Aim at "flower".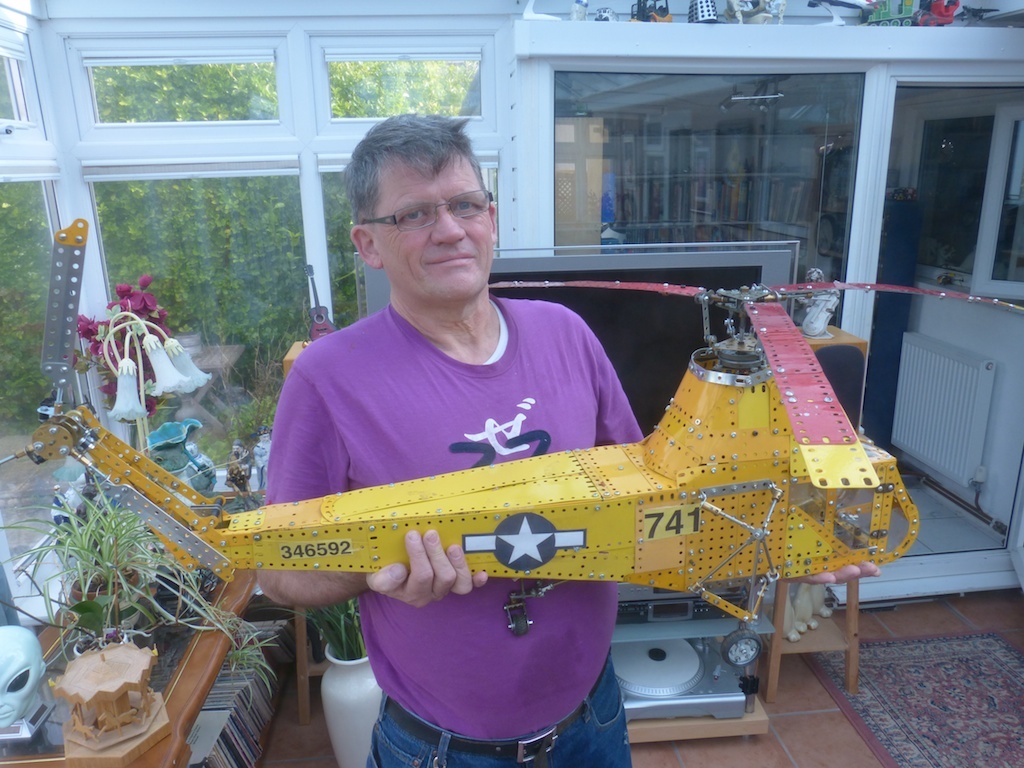
Aimed at (147, 334, 195, 400).
